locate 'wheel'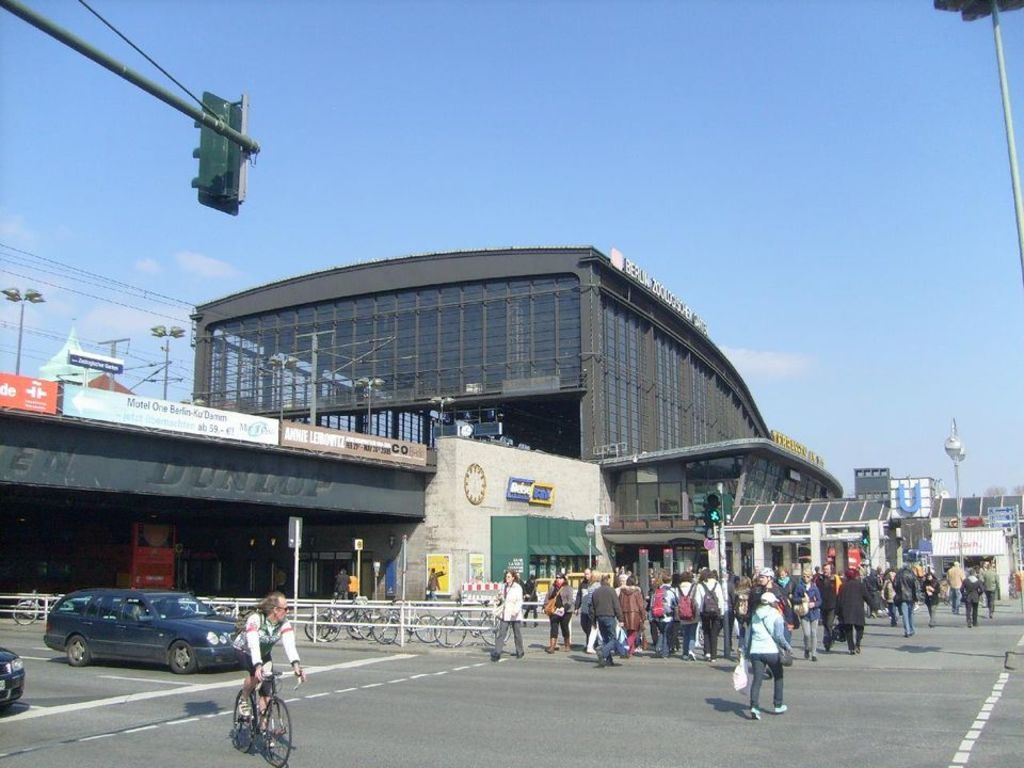
select_region(65, 636, 90, 666)
